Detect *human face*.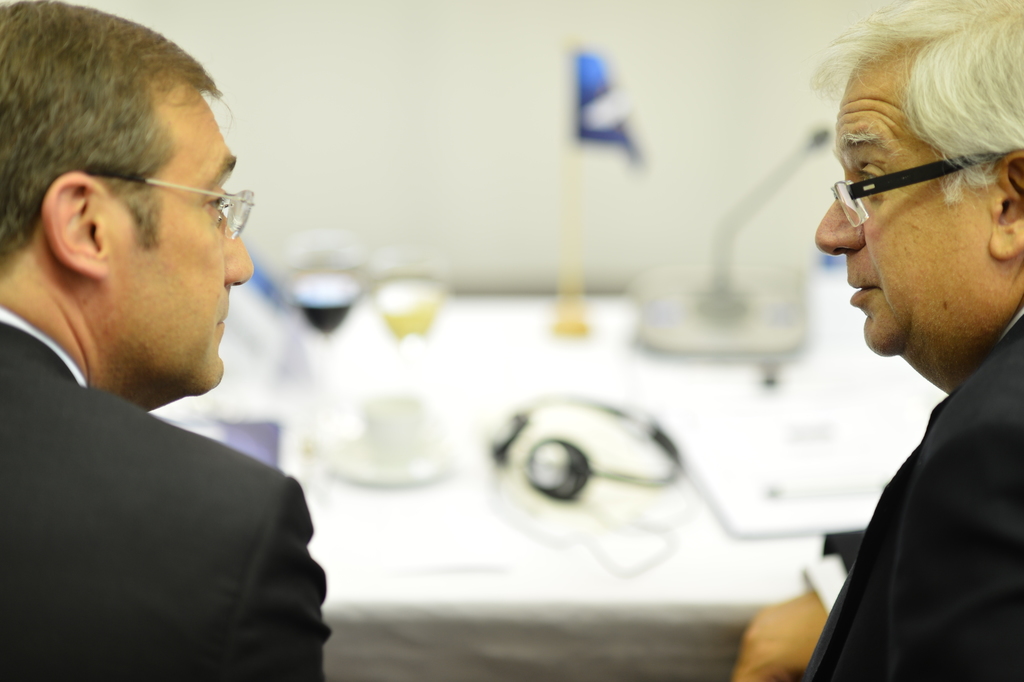
Detected at (x1=817, y1=60, x2=988, y2=358).
